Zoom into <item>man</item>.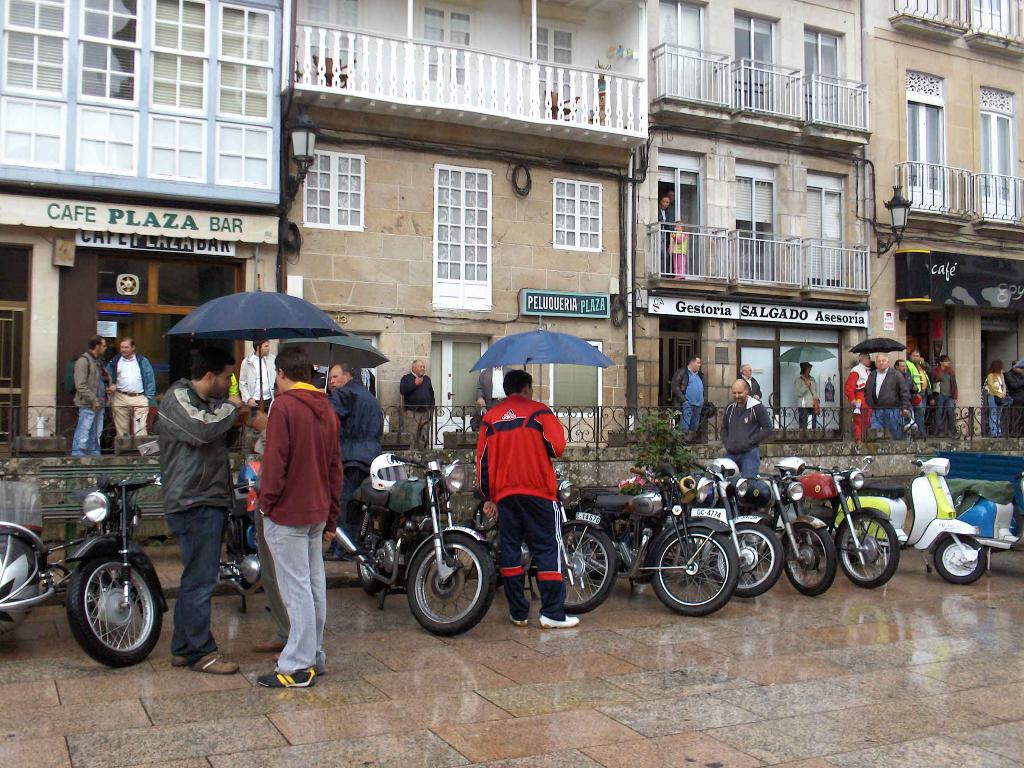
Zoom target: bbox=[328, 360, 387, 502].
